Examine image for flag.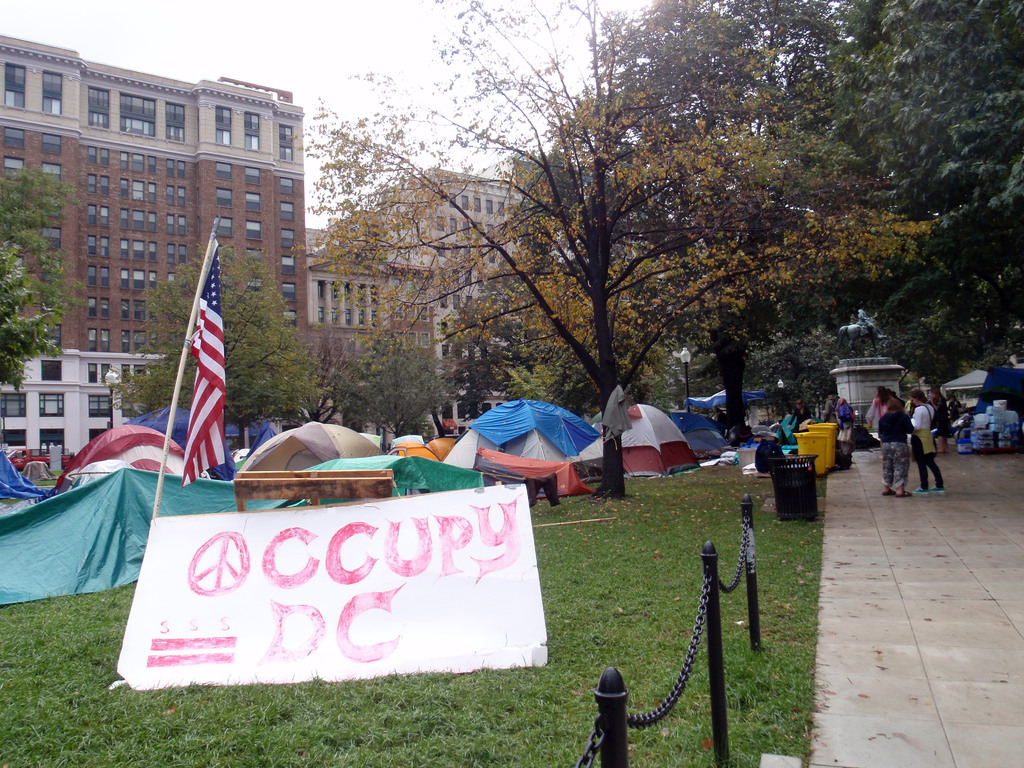
Examination result: [179,240,237,490].
